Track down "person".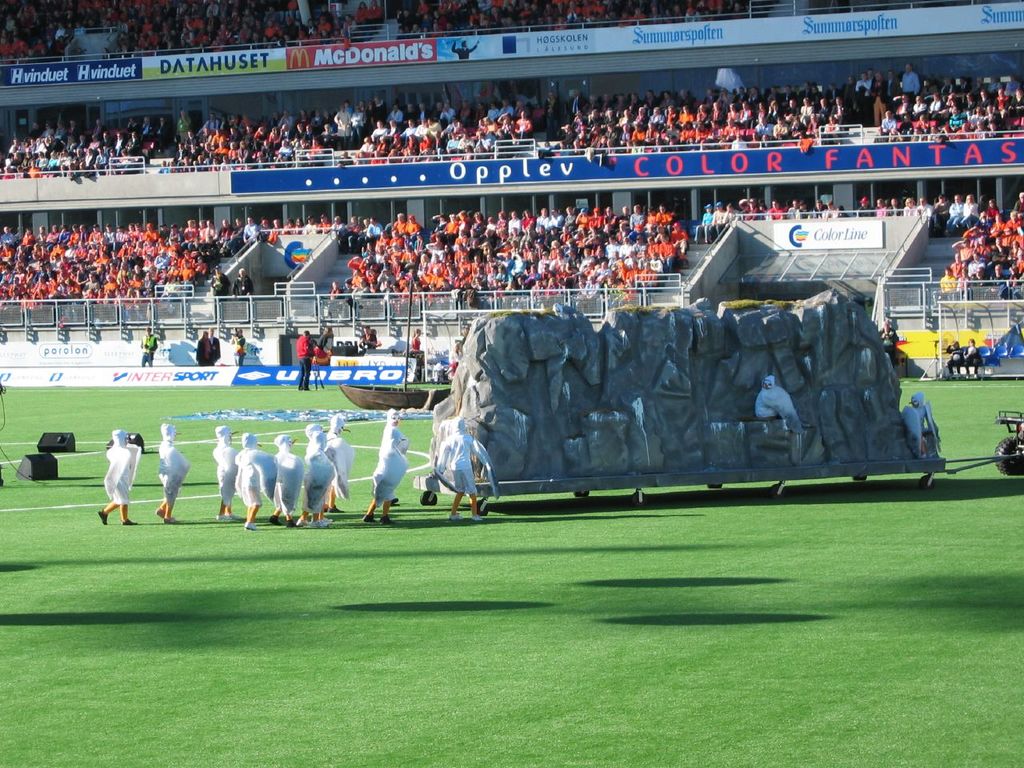
Tracked to (x1=886, y1=195, x2=904, y2=218).
